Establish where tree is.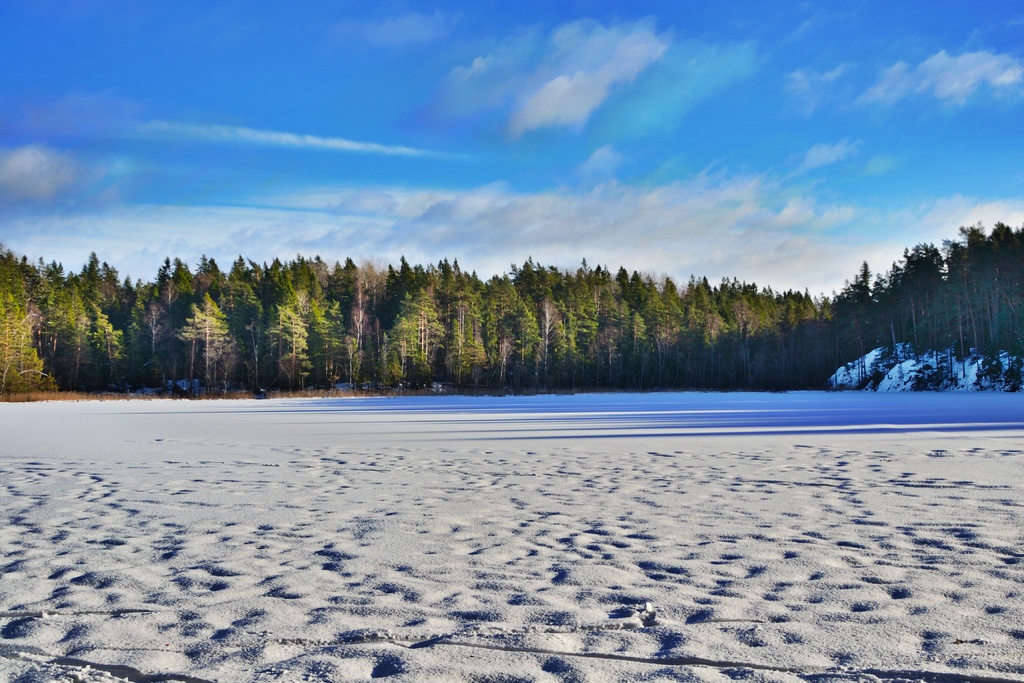
Established at region(919, 247, 963, 388).
